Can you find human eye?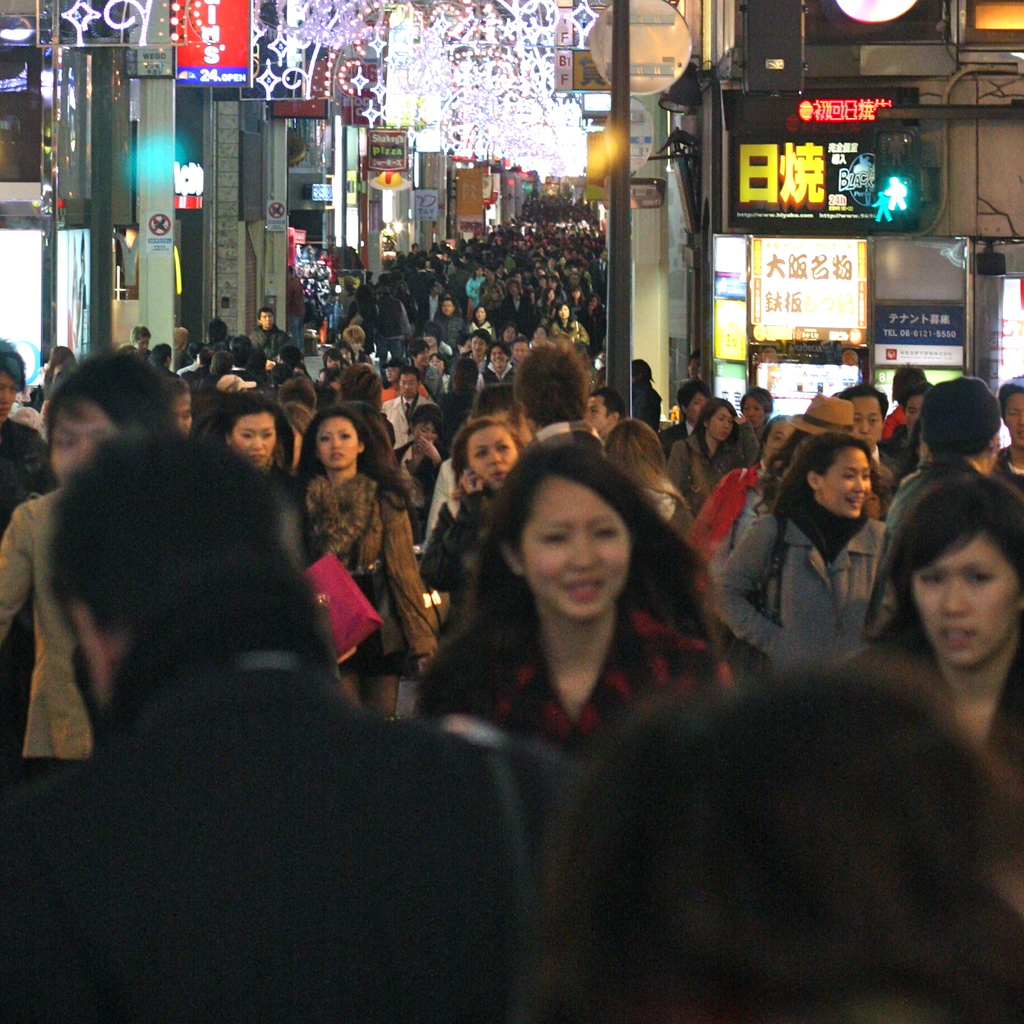
Yes, bounding box: [853,415,860,424].
